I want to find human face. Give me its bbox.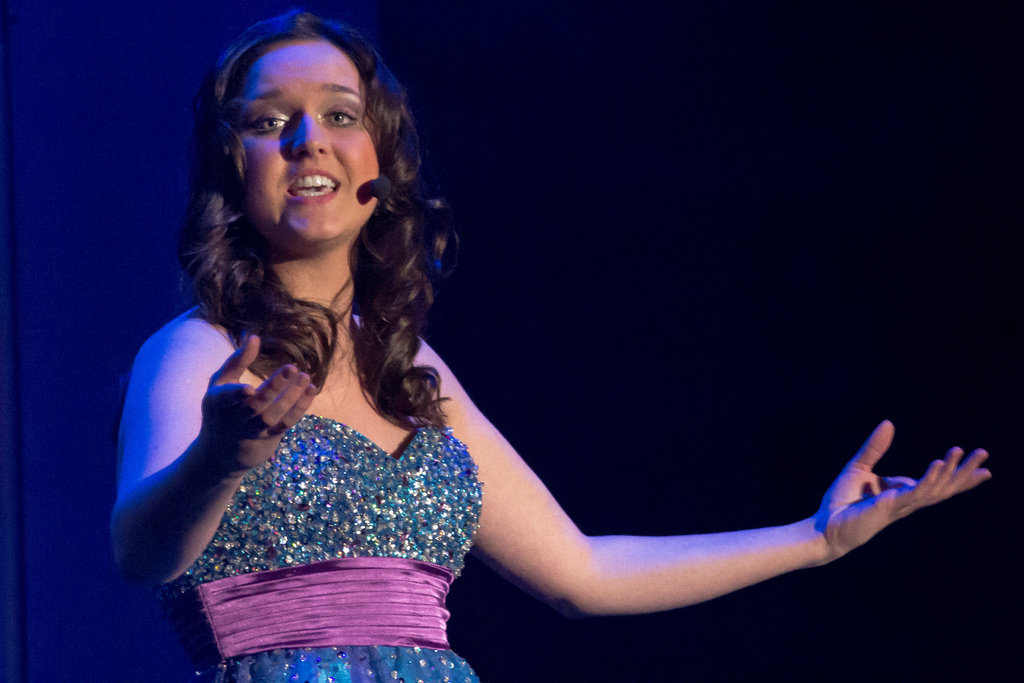
locate(228, 37, 377, 242).
